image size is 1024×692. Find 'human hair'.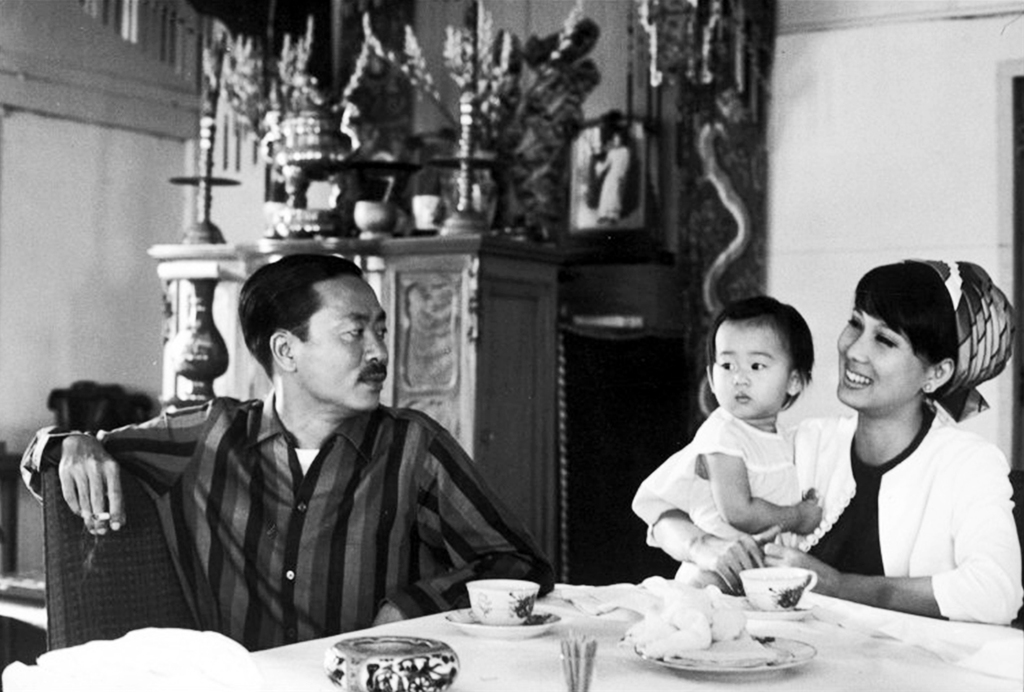
bbox(702, 298, 816, 414).
